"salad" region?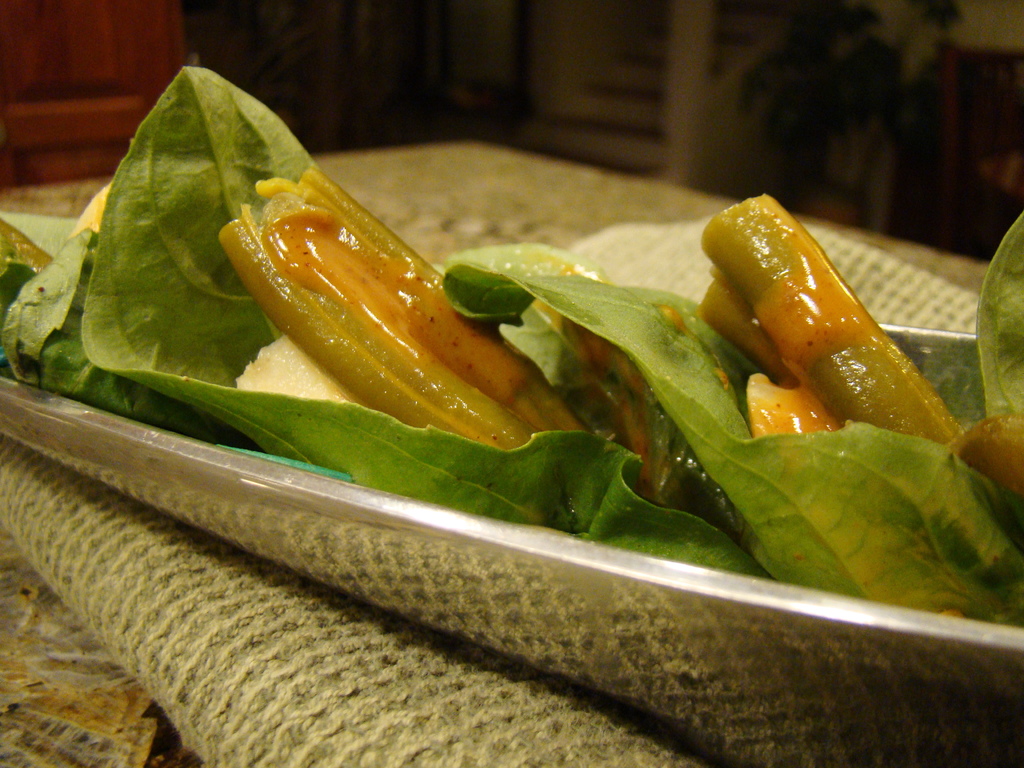
0,50,1023,605
